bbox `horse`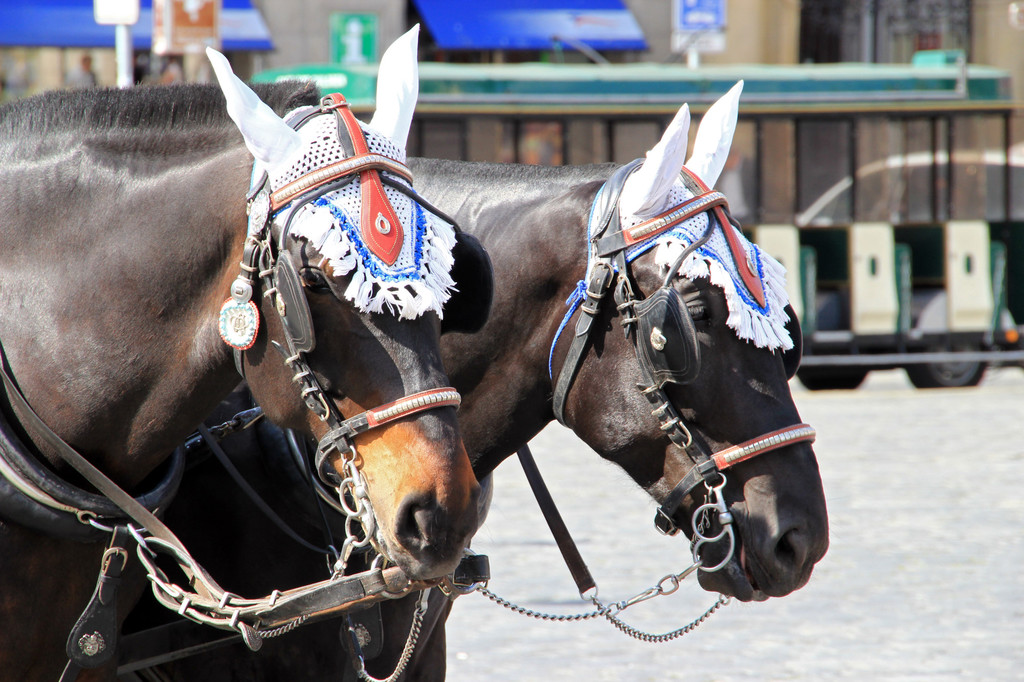
113, 79, 831, 681
